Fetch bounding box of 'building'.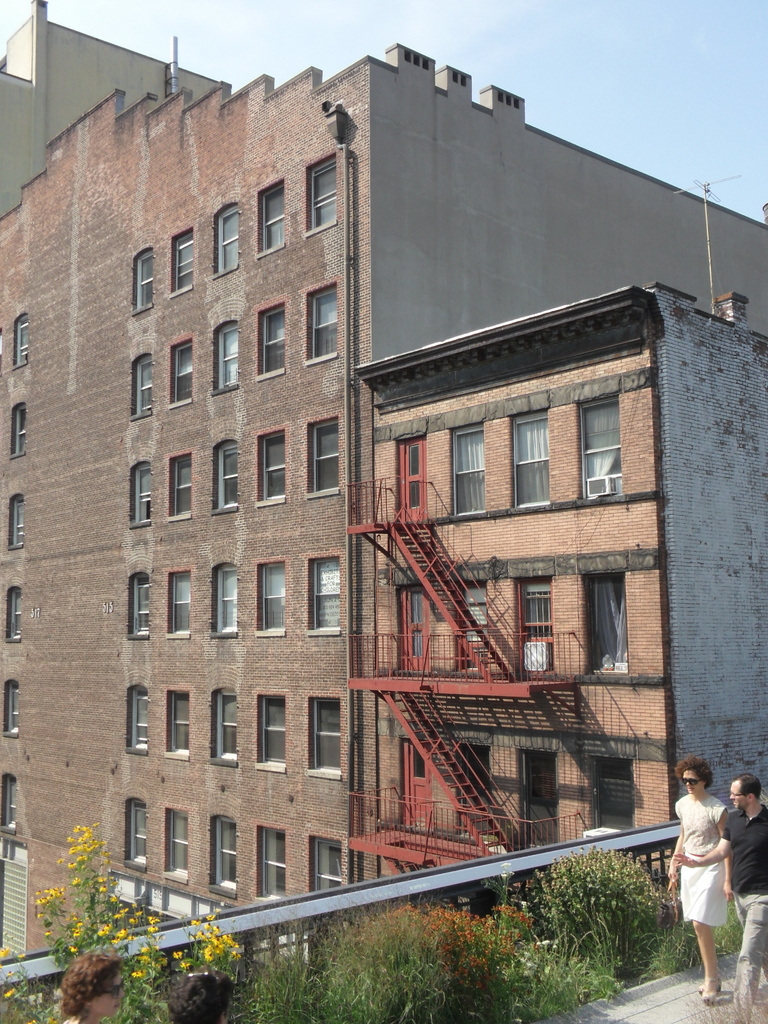
Bbox: select_region(0, 43, 767, 956).
